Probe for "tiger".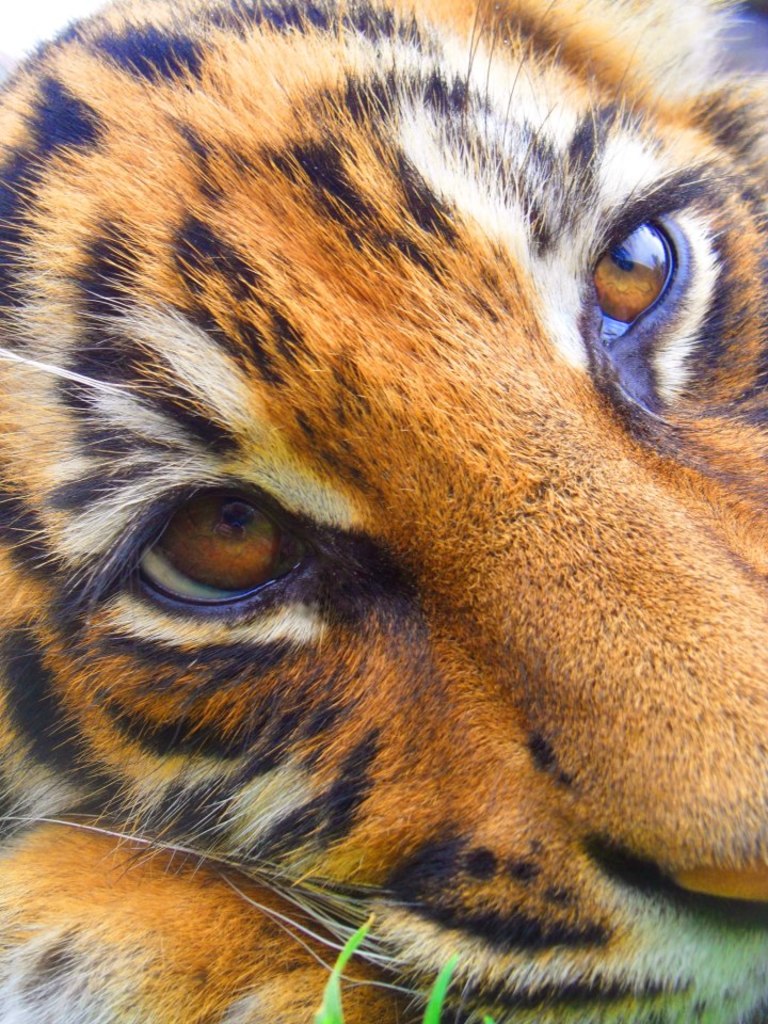
Probe result: <region>0, 0, 767, 1023</region>.
